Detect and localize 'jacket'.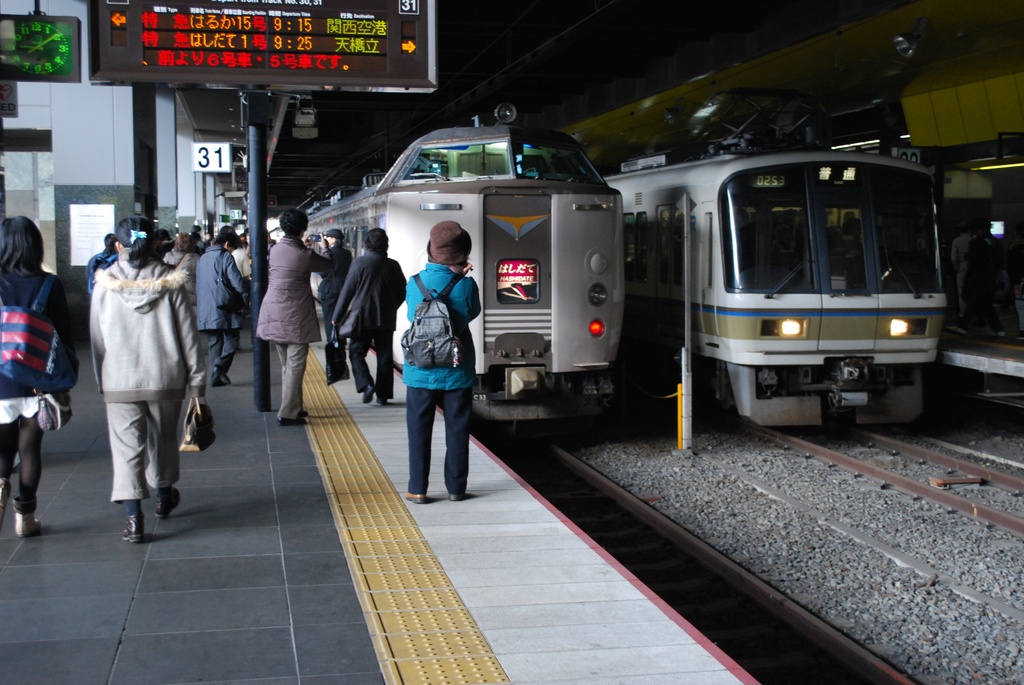
Localized at (400, 261, 483, 388).
